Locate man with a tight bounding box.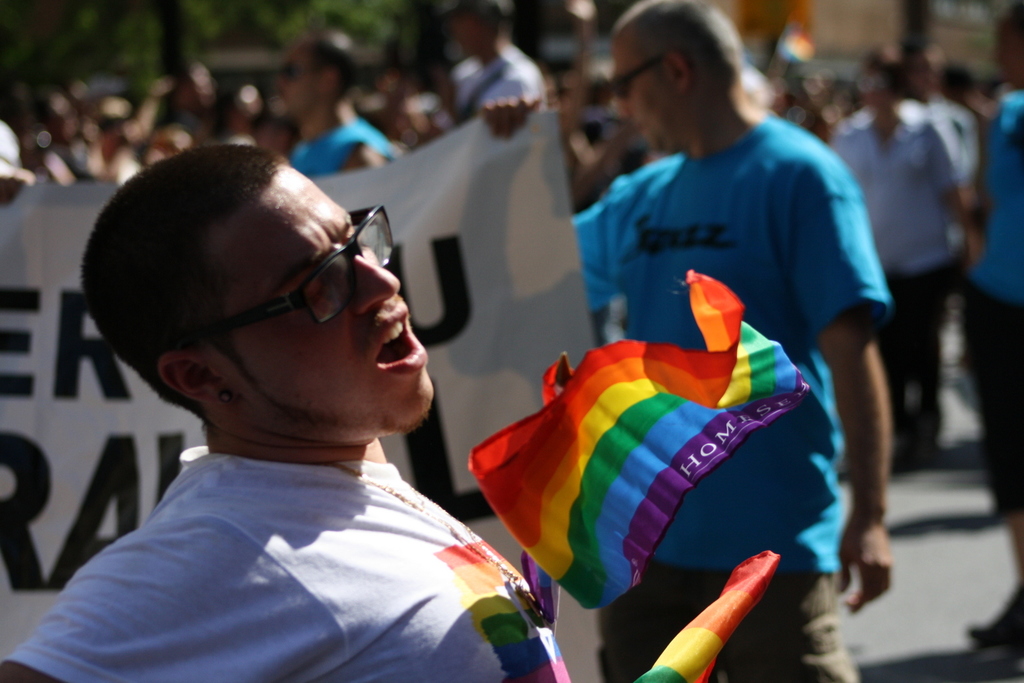
x1=963, y1=92, x2=1023, y2=682.
